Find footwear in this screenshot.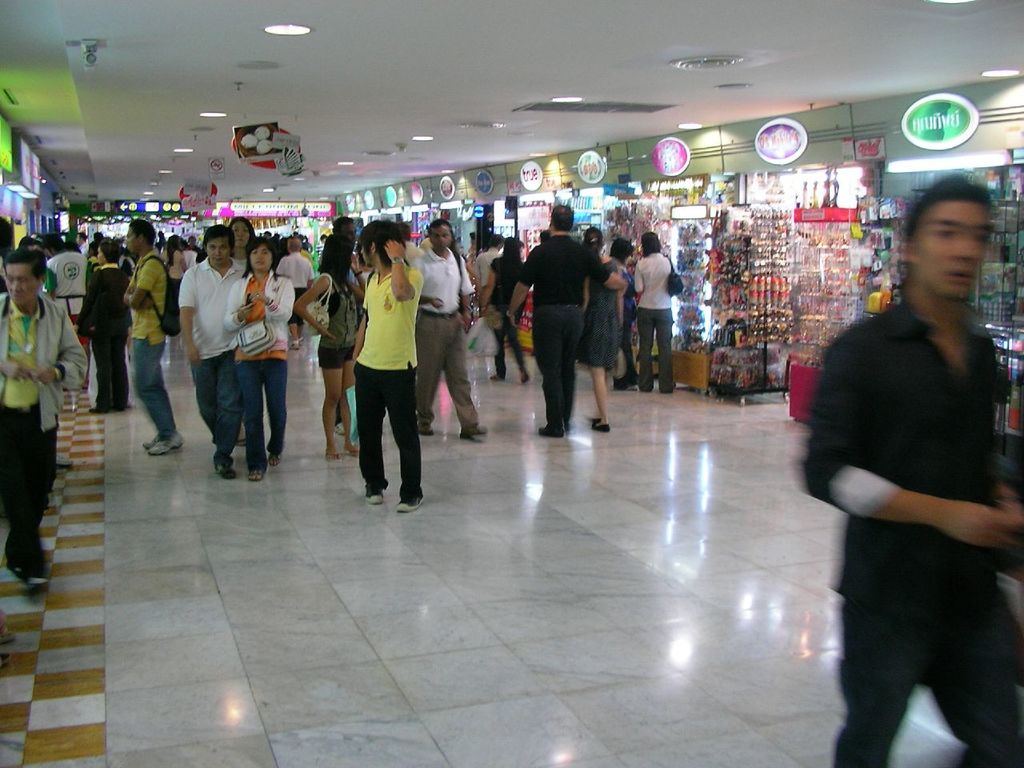
The bounding box for footwear is 522 371 534 383.
